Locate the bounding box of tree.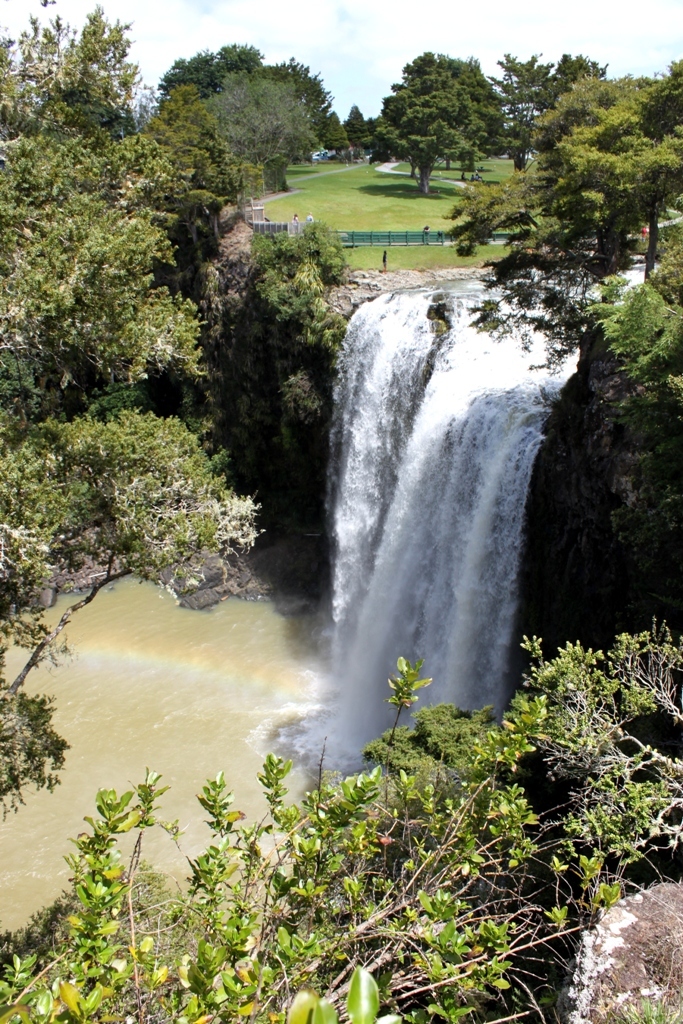
Bounding box: x1=166, y1=40, x2=366, y2=161.
